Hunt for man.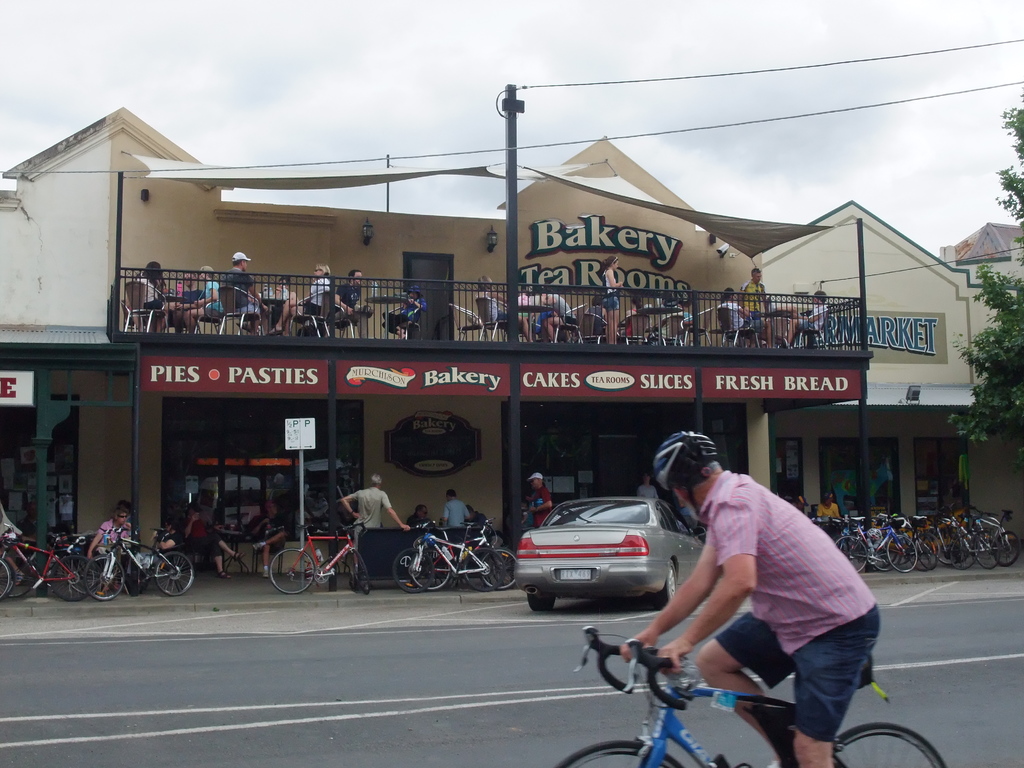
Hunted down at x1=737 y1=269 x2=769 y2=319.
